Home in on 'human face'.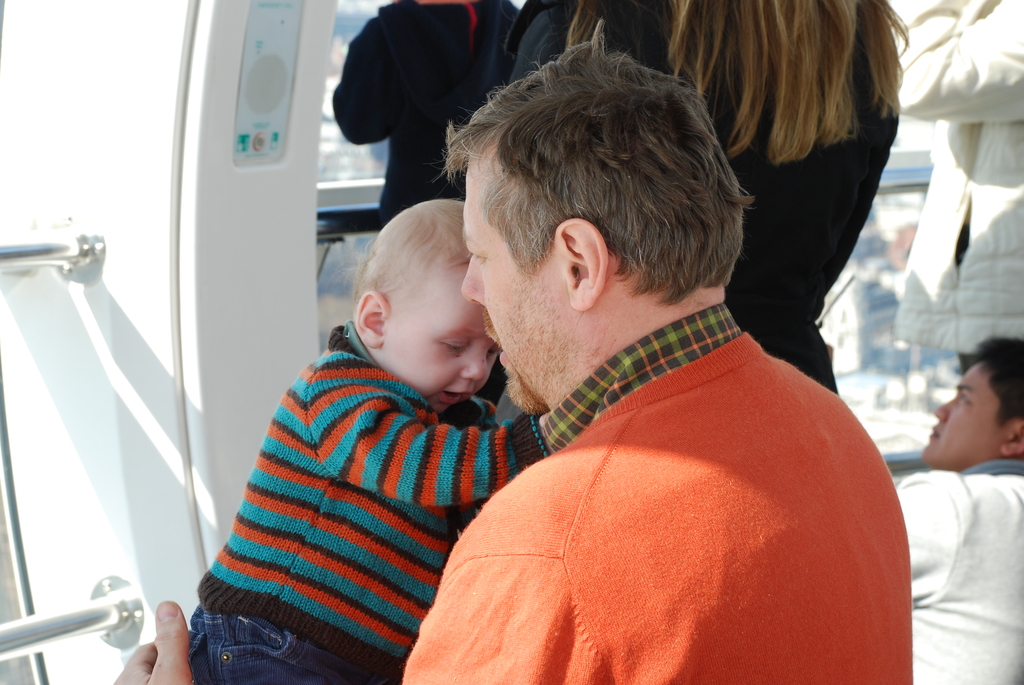
Homed in at [left=381, top=259, right=508, bottom=416].
